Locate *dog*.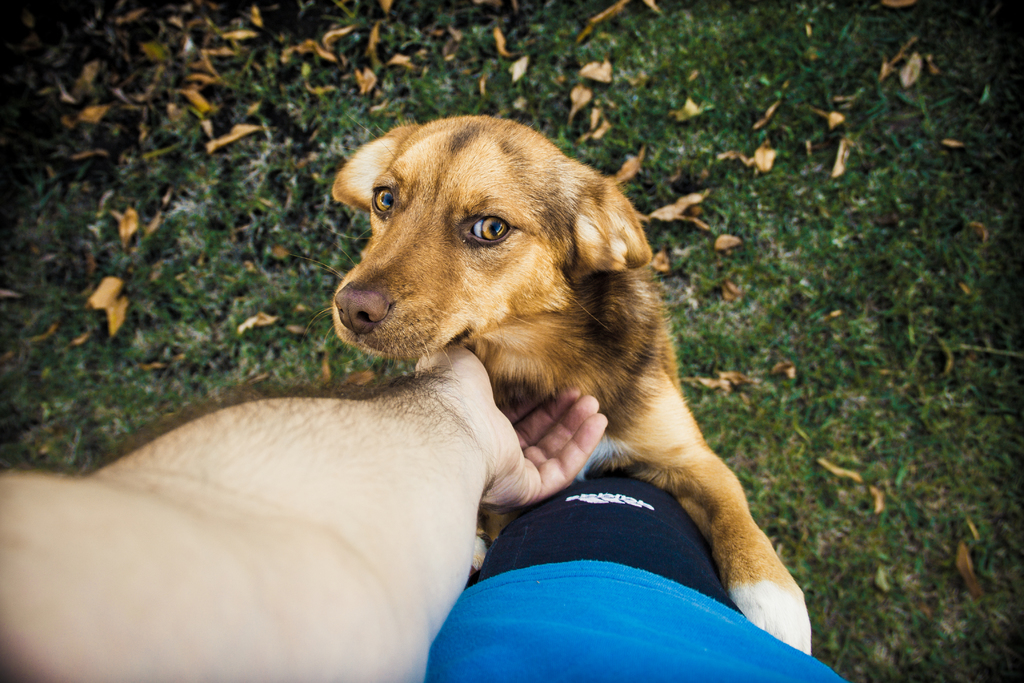
Bounding box: BBox(283, 115, 811, 657).
